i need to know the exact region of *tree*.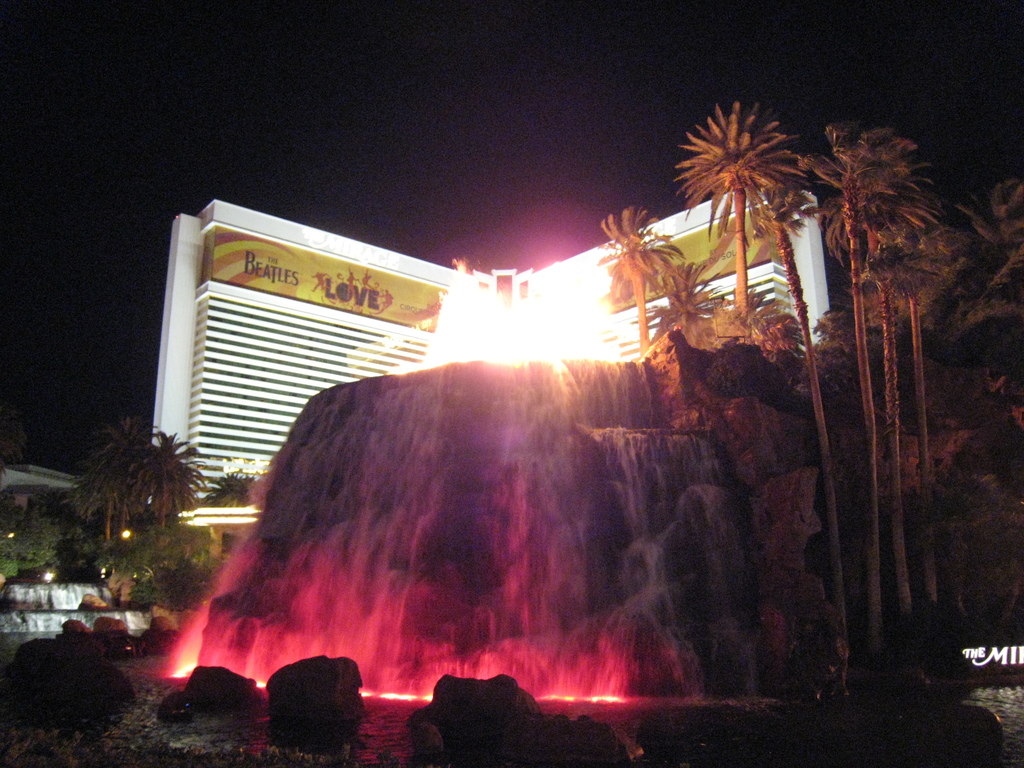
Region: <box>878,193,953,600</box>.
